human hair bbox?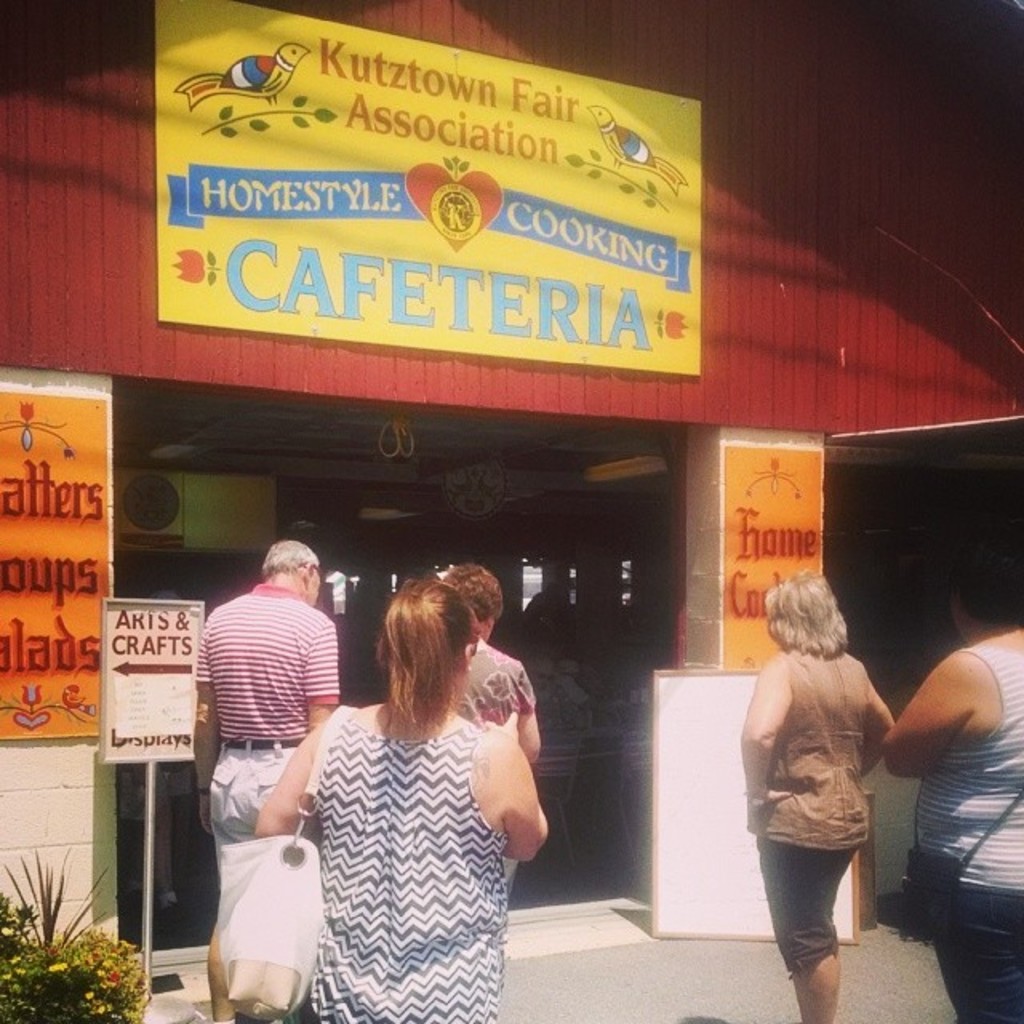
{"left": 357, "top": 598, "right": 491, "bottom": 754}
